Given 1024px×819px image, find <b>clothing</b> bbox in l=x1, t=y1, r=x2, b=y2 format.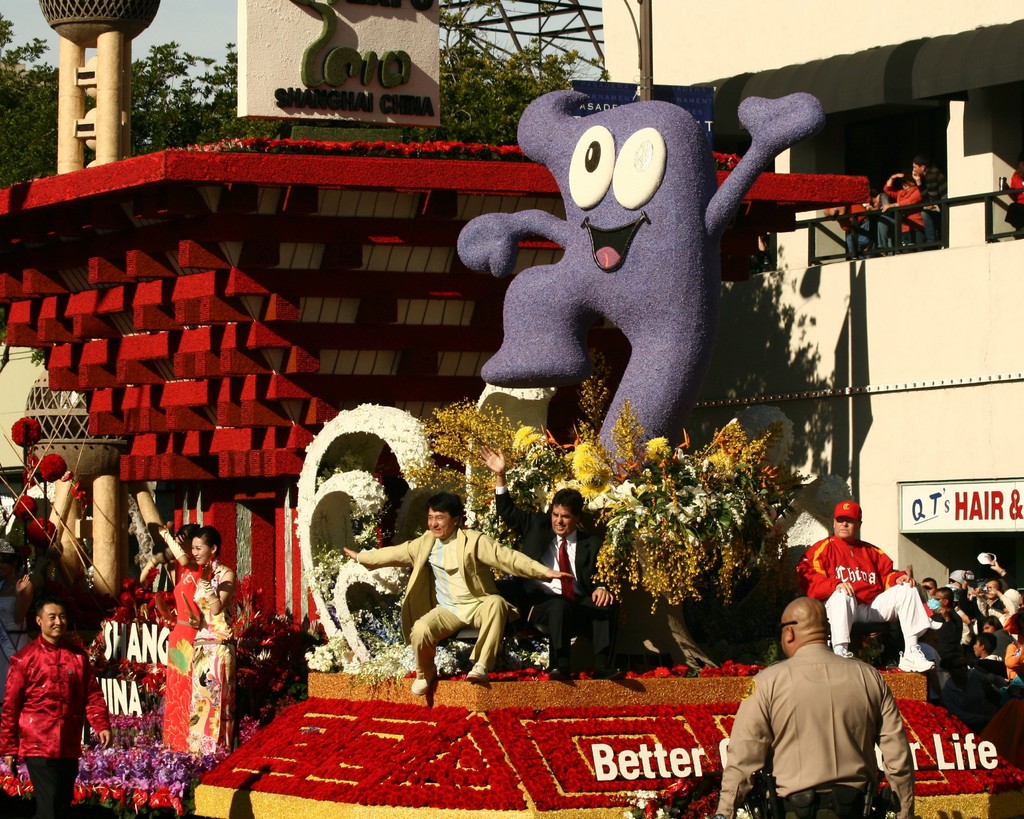
l=966, t=650, r=1007, b=674.
